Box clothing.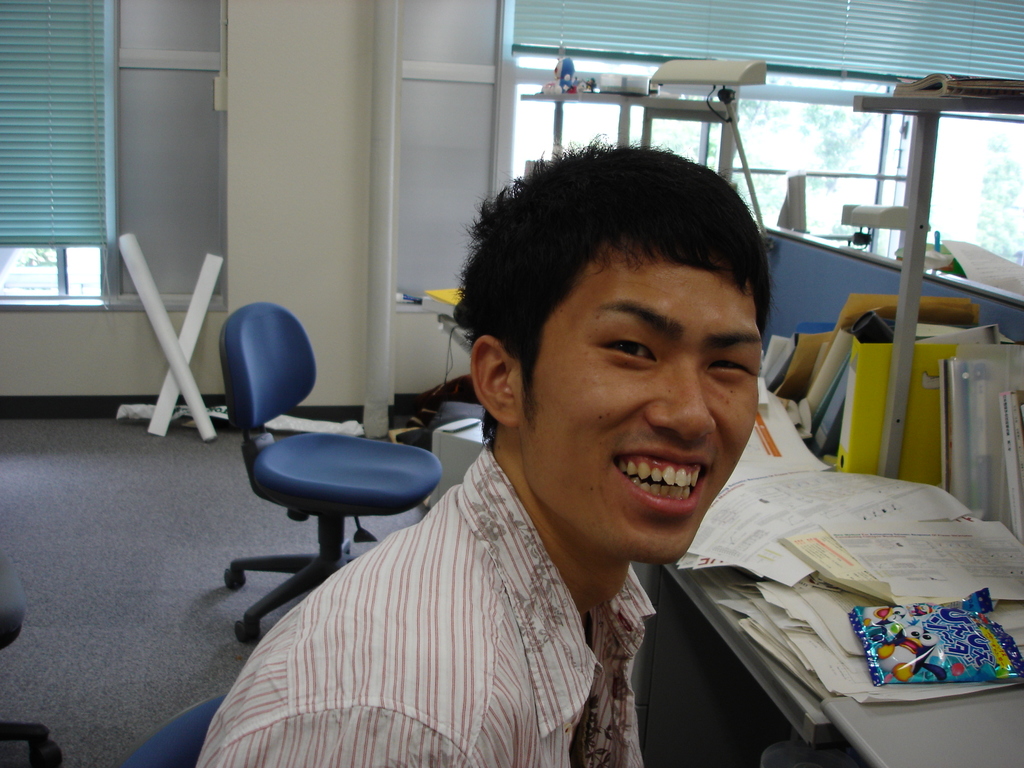
[189, 407, 705, 730].
